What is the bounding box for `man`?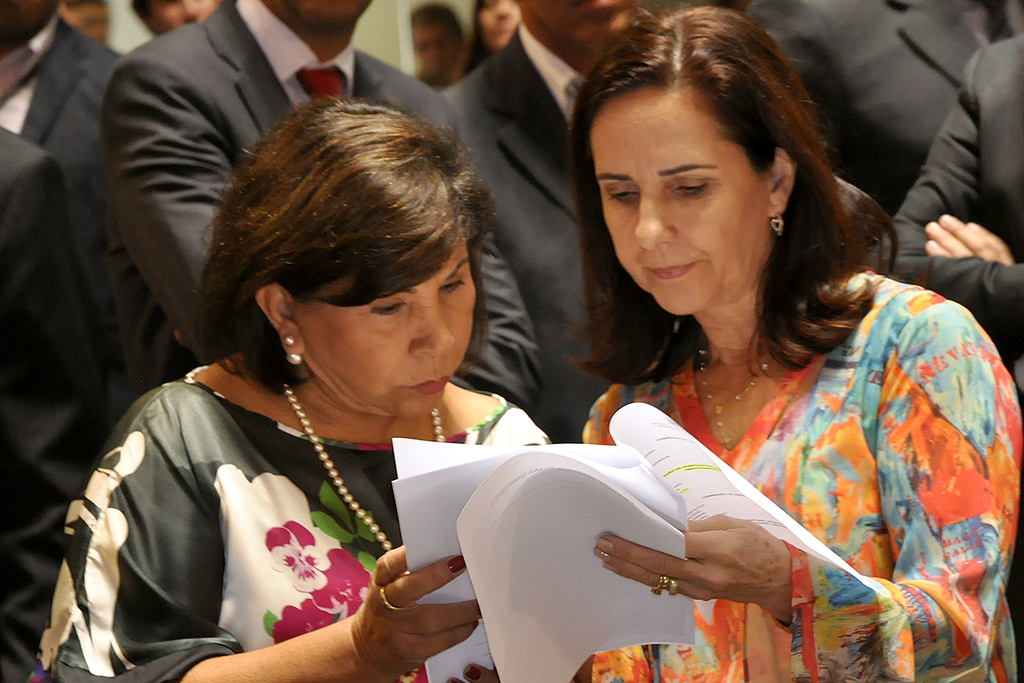
BBox(108, 0, 556, 416).
